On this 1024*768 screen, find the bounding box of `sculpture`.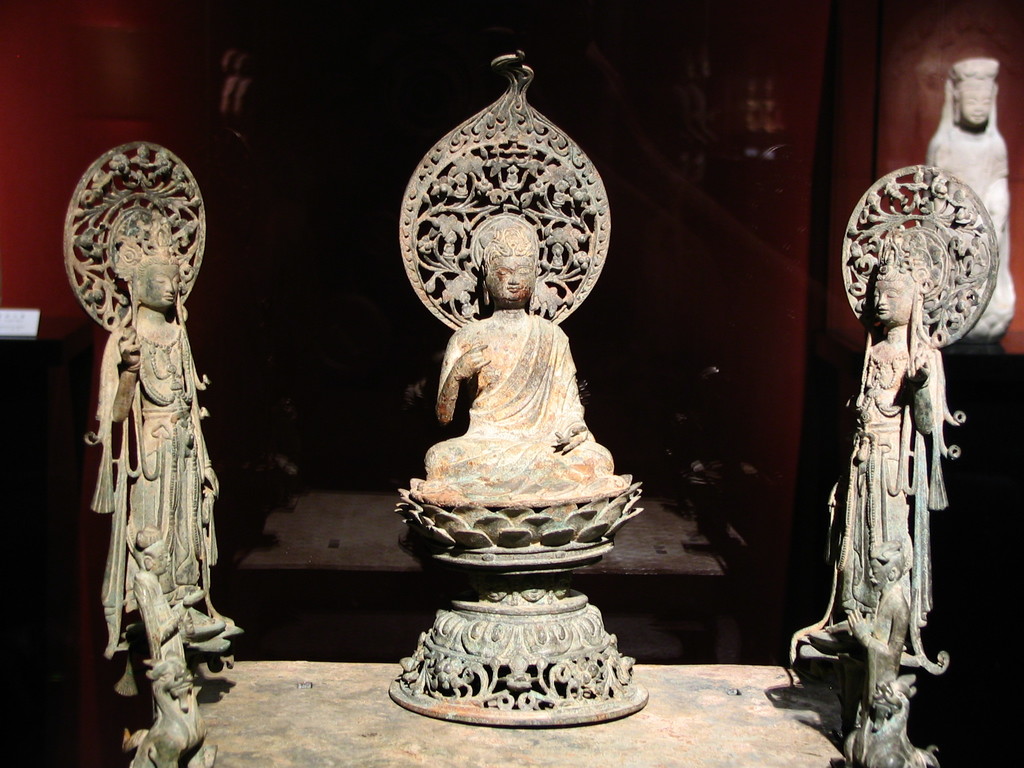
Bounding box: x1=920, y1=53, x2=1014, y2=338.
